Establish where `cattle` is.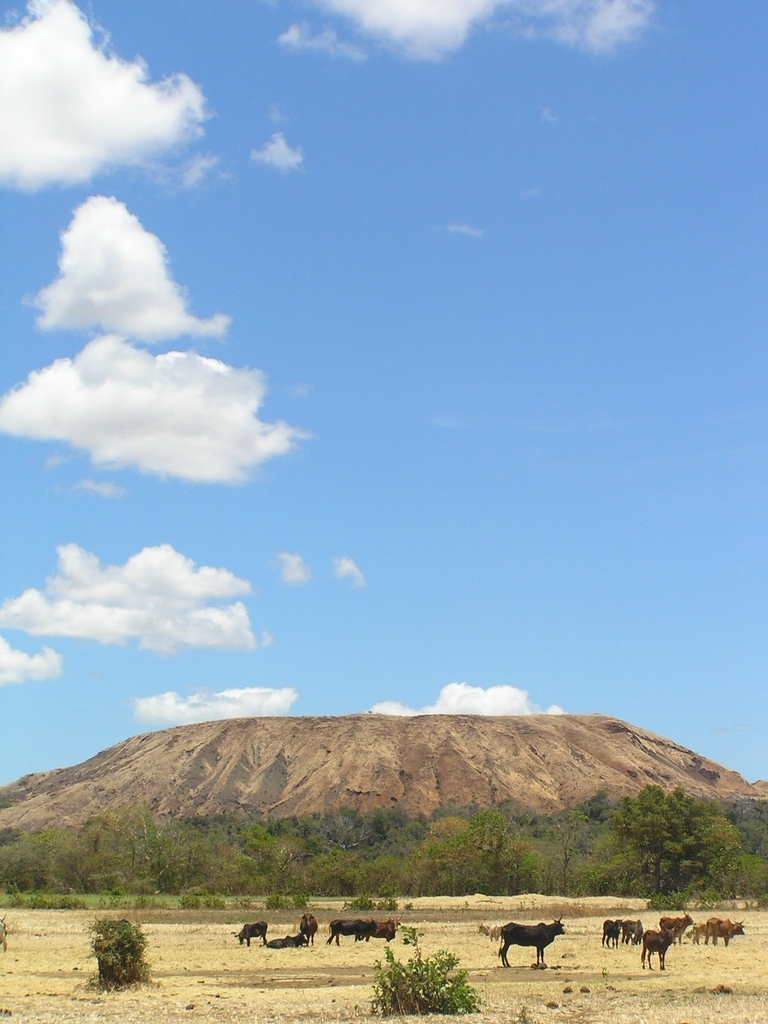
Established at <region>691, 921, 710, 940</region>.
